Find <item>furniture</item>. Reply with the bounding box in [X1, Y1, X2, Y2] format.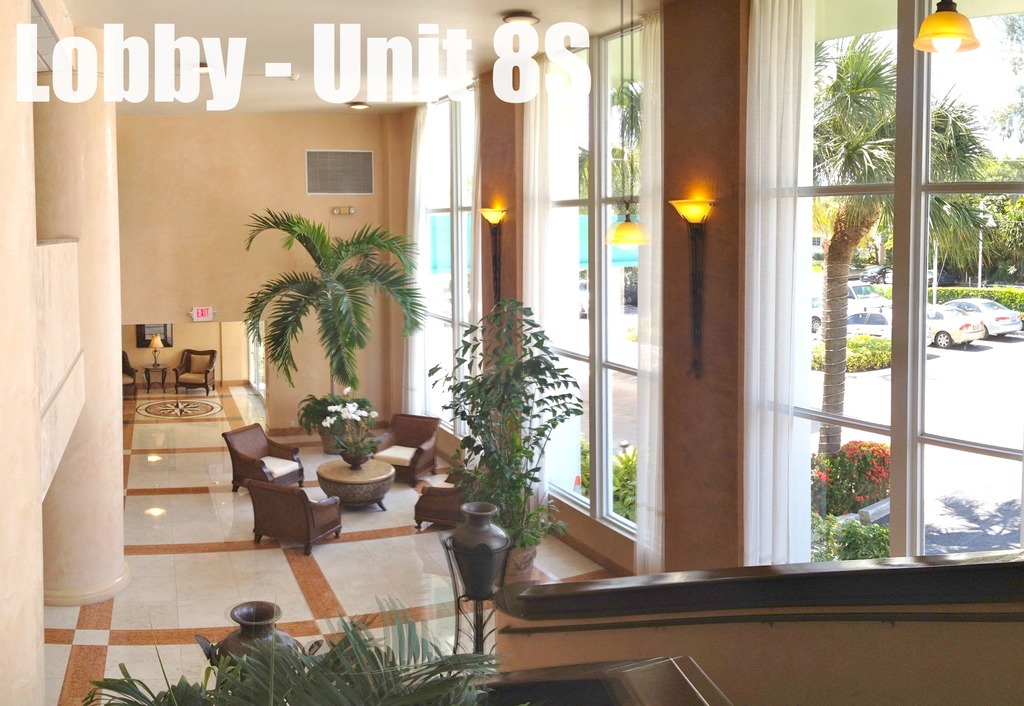
[124, 351, 140, 395].
